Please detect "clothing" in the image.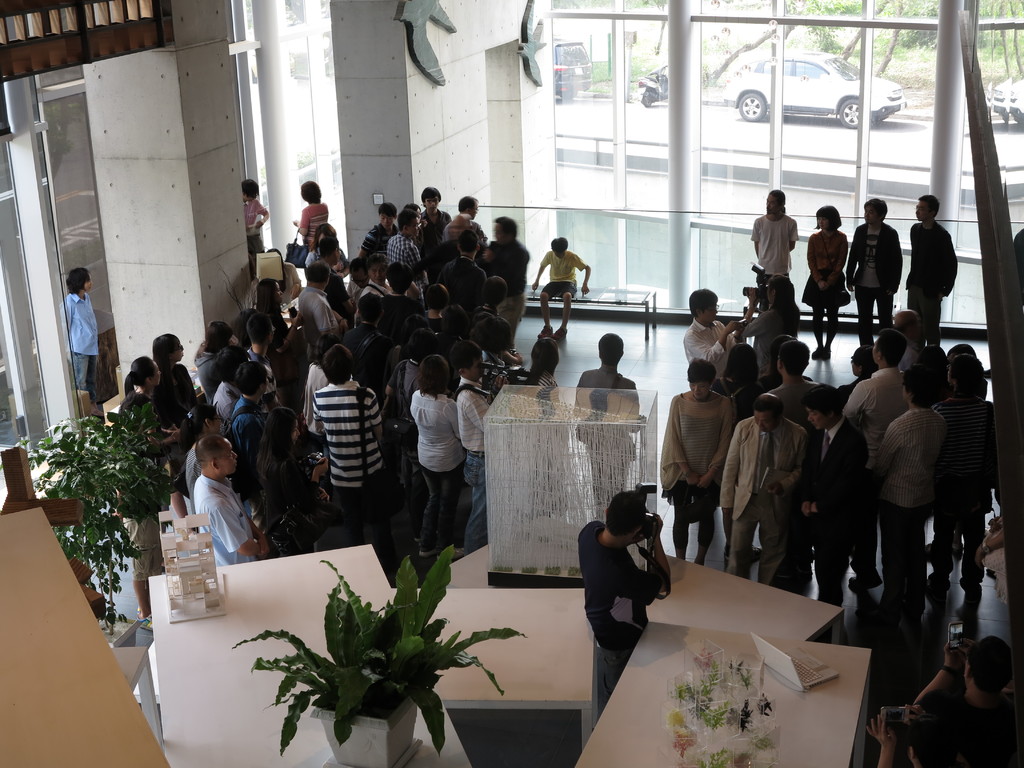
<bbox>266, 308, 294, 353</bbox>.
